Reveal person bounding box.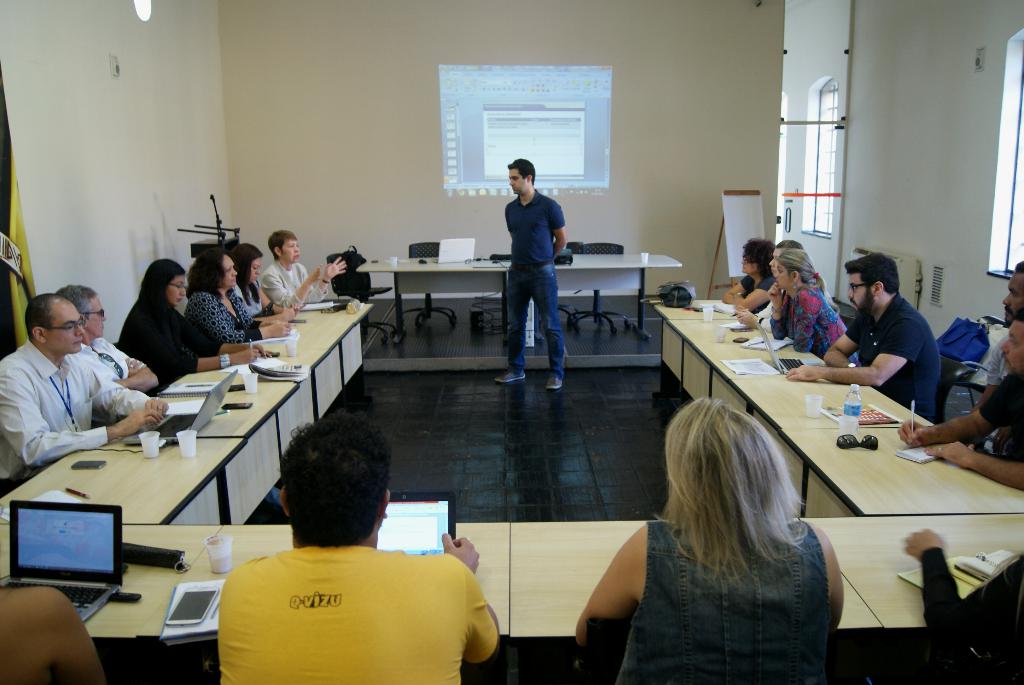
Revealed: locate(493, 144, 577, 394).
